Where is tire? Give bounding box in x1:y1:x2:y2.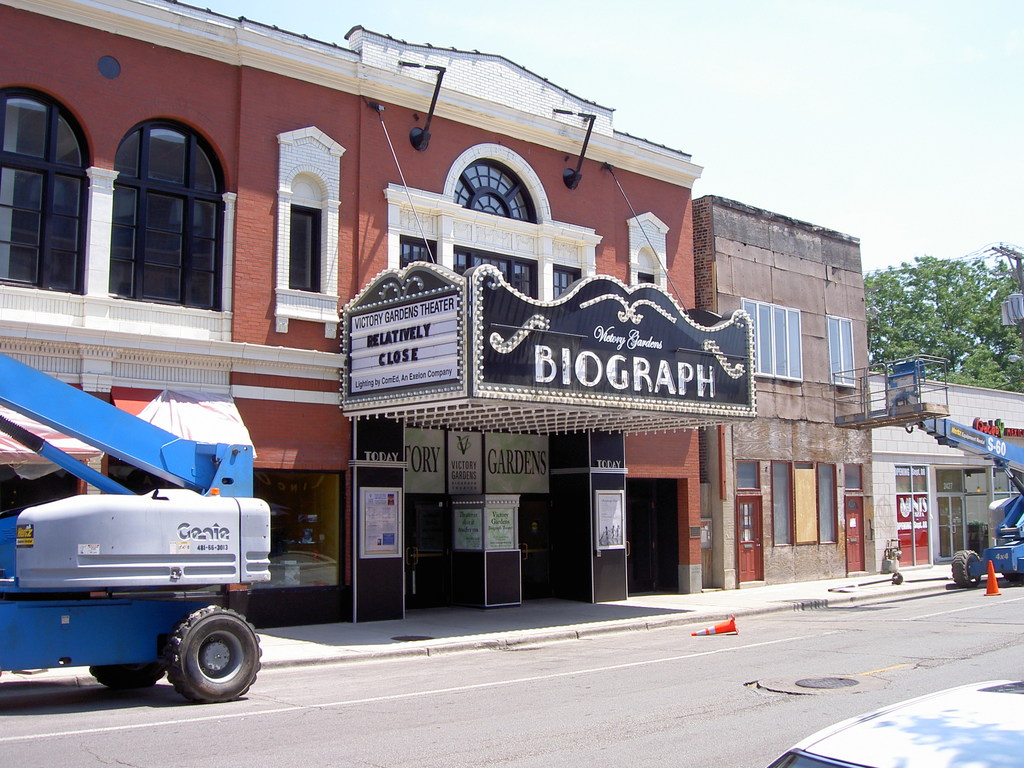
157:598:247:712.
